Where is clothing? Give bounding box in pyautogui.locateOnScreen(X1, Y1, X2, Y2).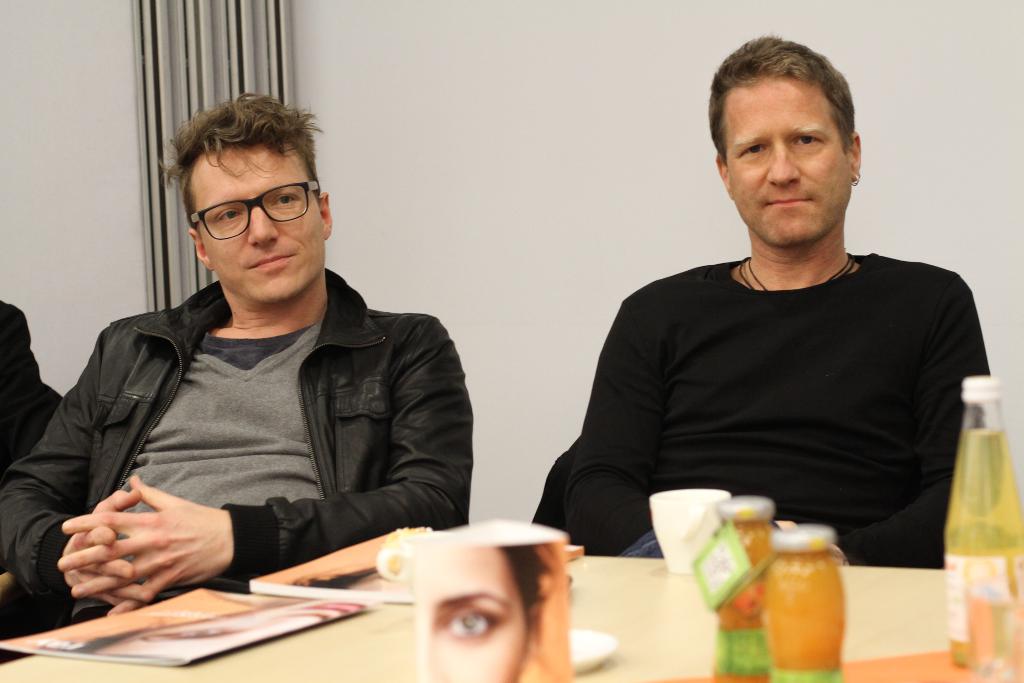
pyautogui.locateOnScreen(0, 257, 470, 626).
